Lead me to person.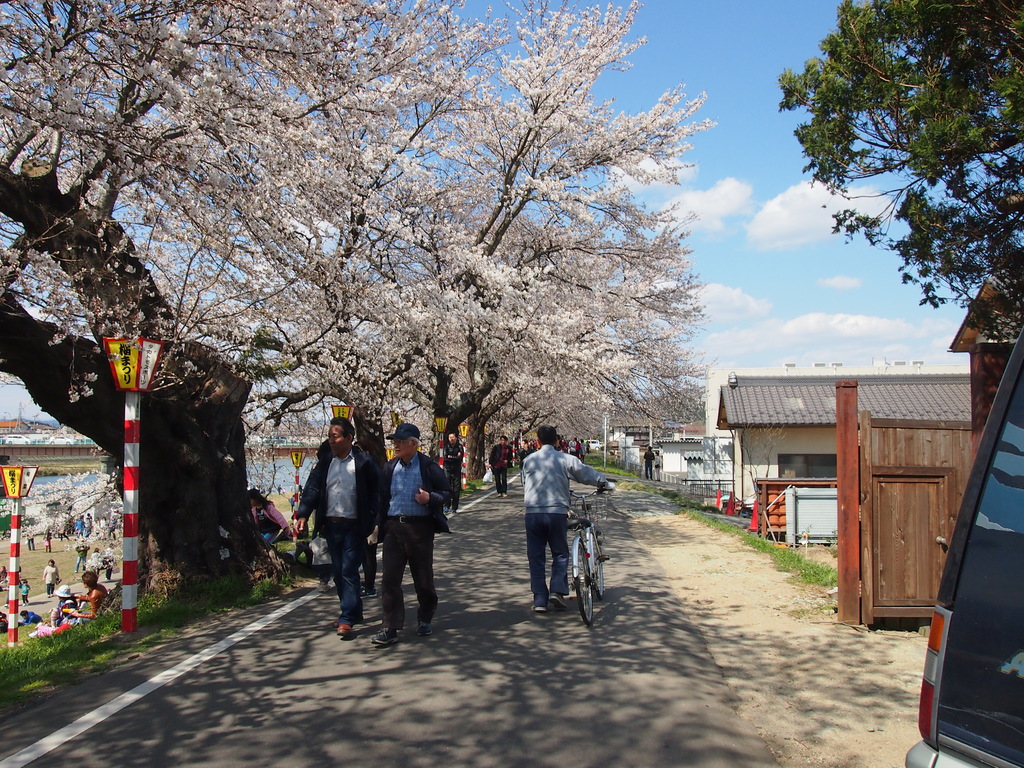
Lead to locate(45, 584, 75, 621).
